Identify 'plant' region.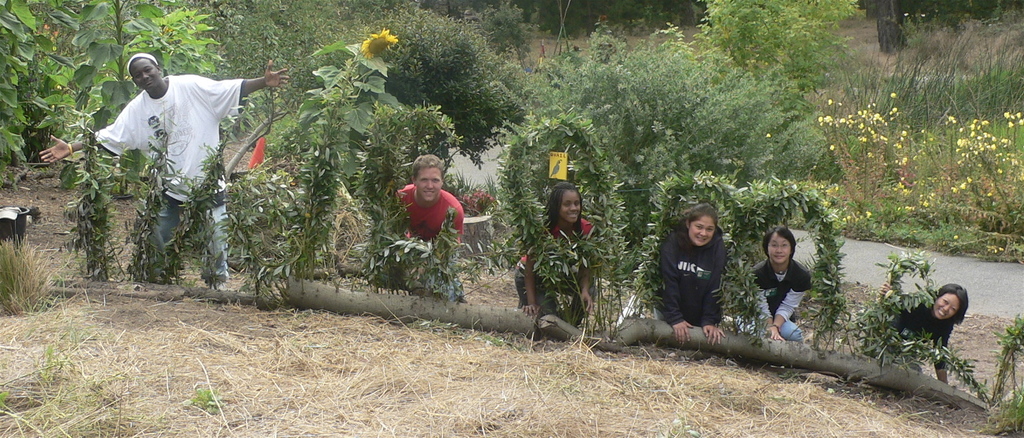
Region: [left=982, top=314, right=1023, bottom=408].
